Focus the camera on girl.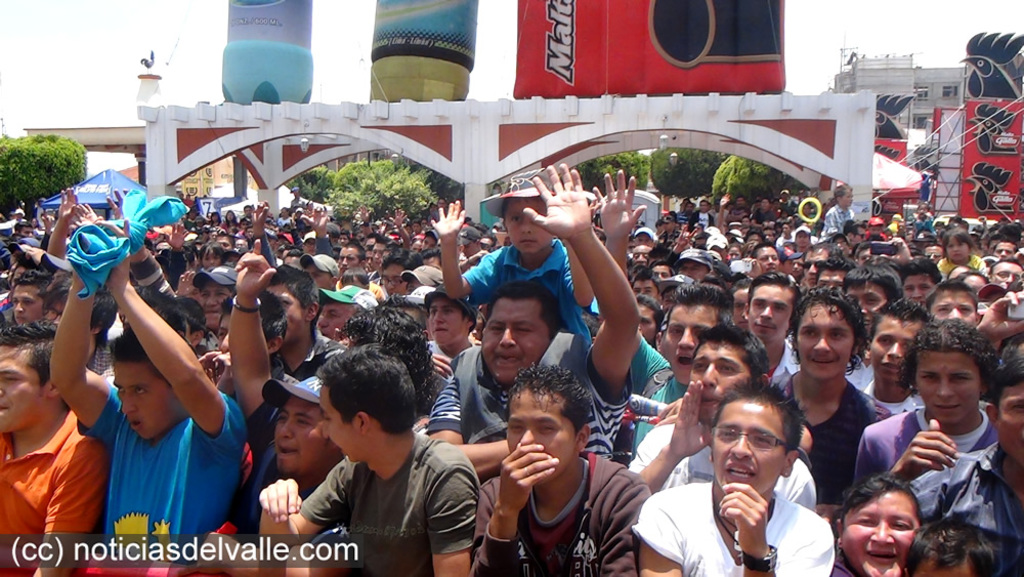
Focus region: (x1=203, y1=242, x2=225, y2=266).
